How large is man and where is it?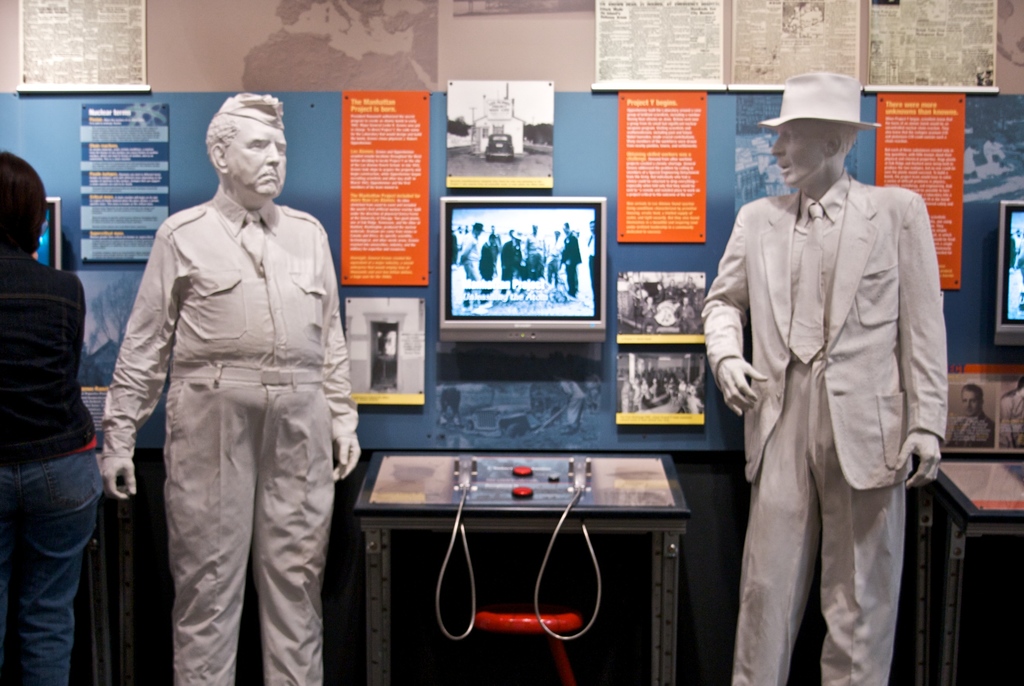
Bounding box: box(563, 231, 582, 302).
